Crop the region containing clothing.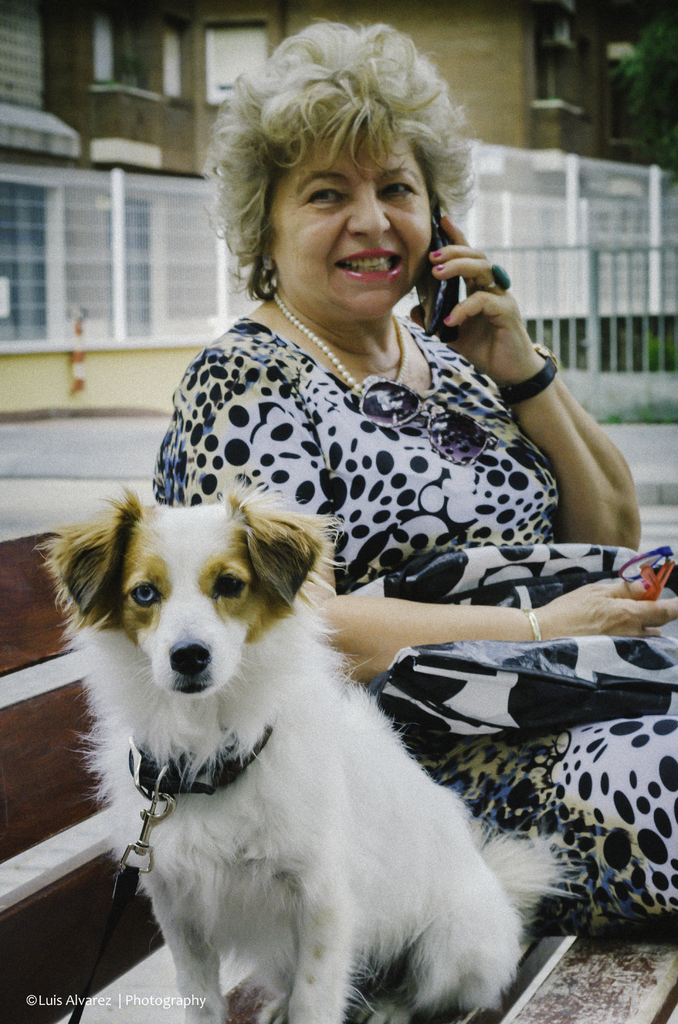
Crop region: select_region(49, 257, 601, 920).
